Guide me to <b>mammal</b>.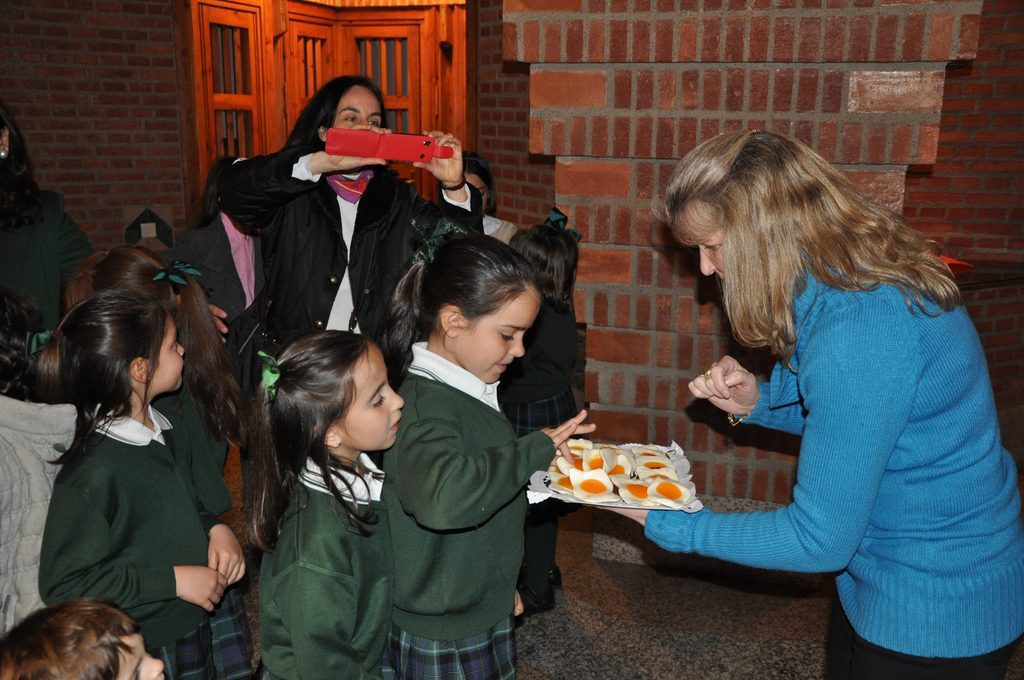
Guidance: l=247, t=330, r=403, b=679.
